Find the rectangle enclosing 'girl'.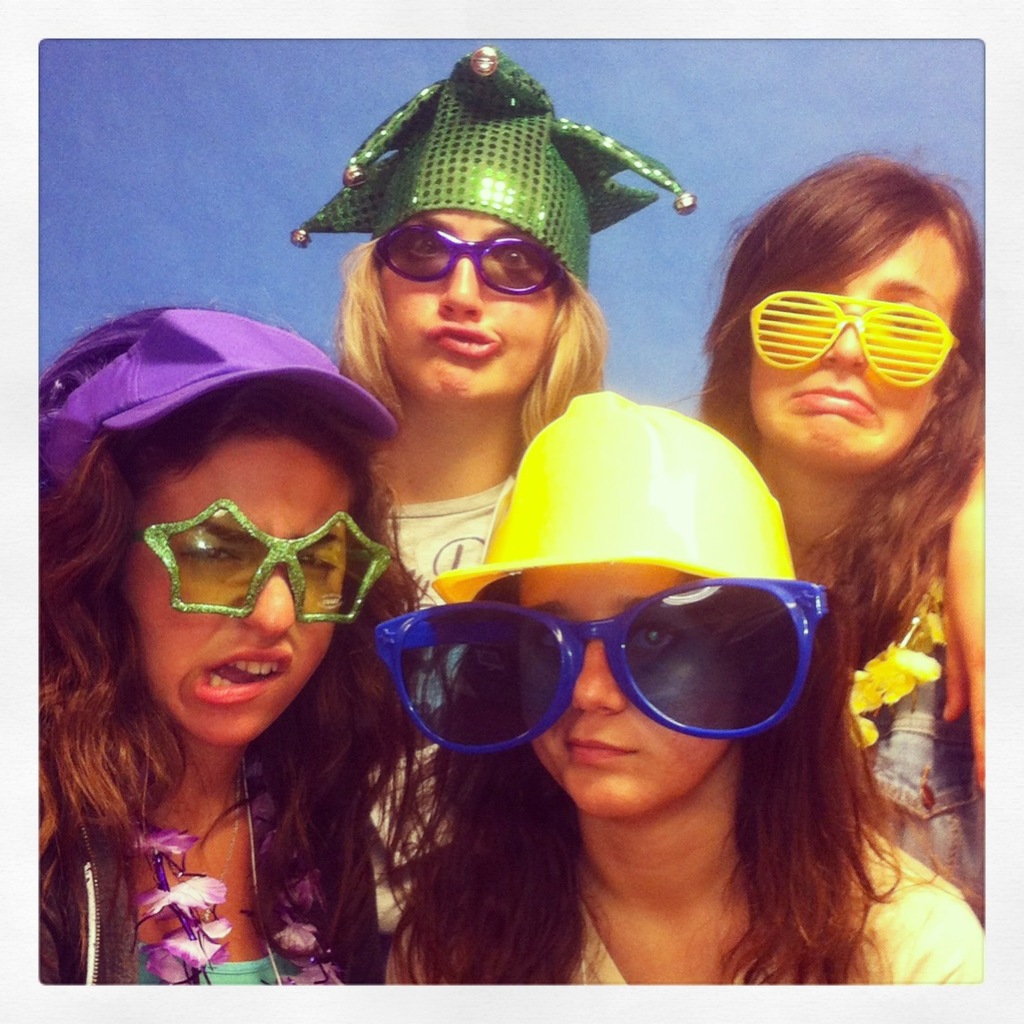
{"left": 368, "top": 399, "right": 995, "bottom": 996}.
